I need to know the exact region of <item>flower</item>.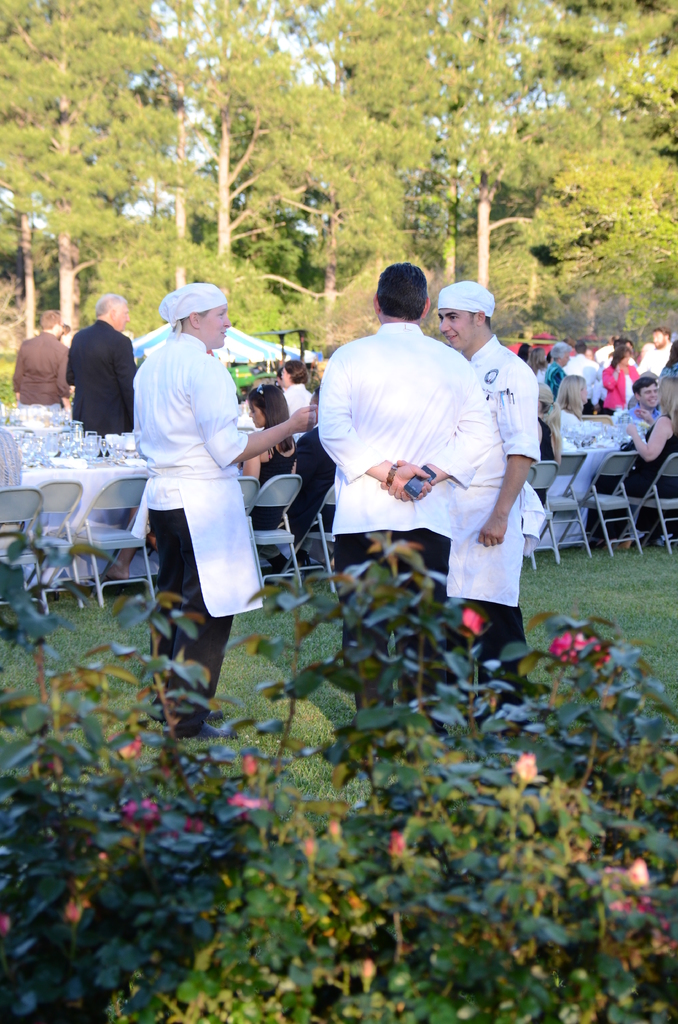
Region: bbox=[545, 613, 626, 687].
